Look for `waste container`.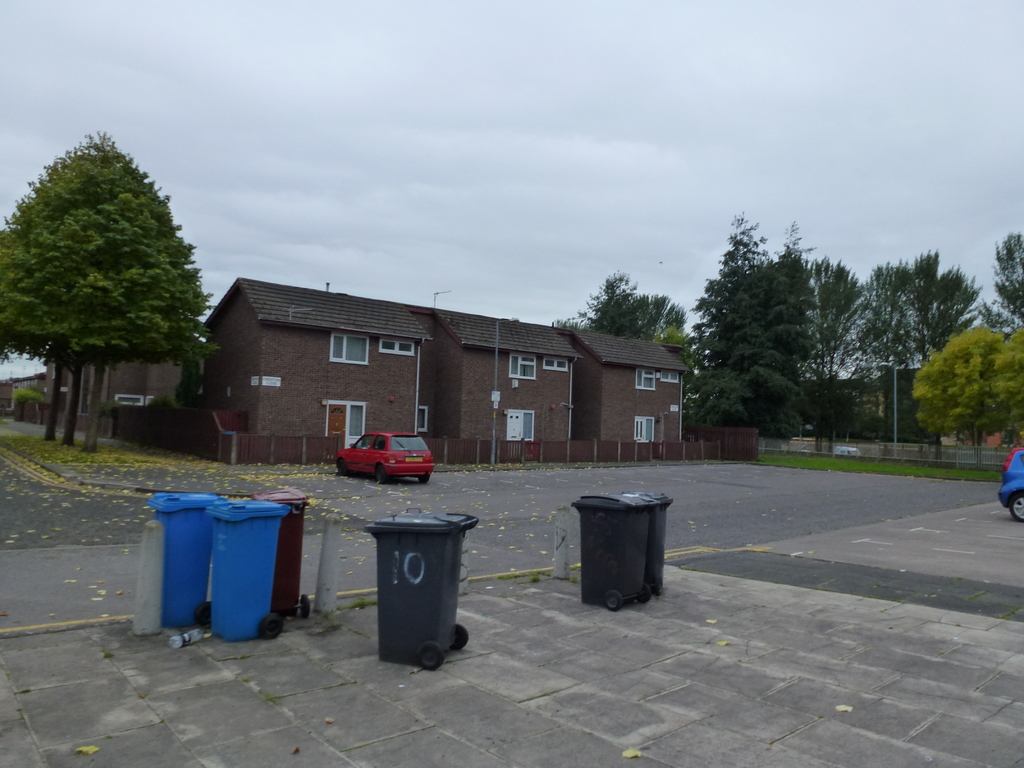
Found: <region>619, 484, 673, 601</region>.
